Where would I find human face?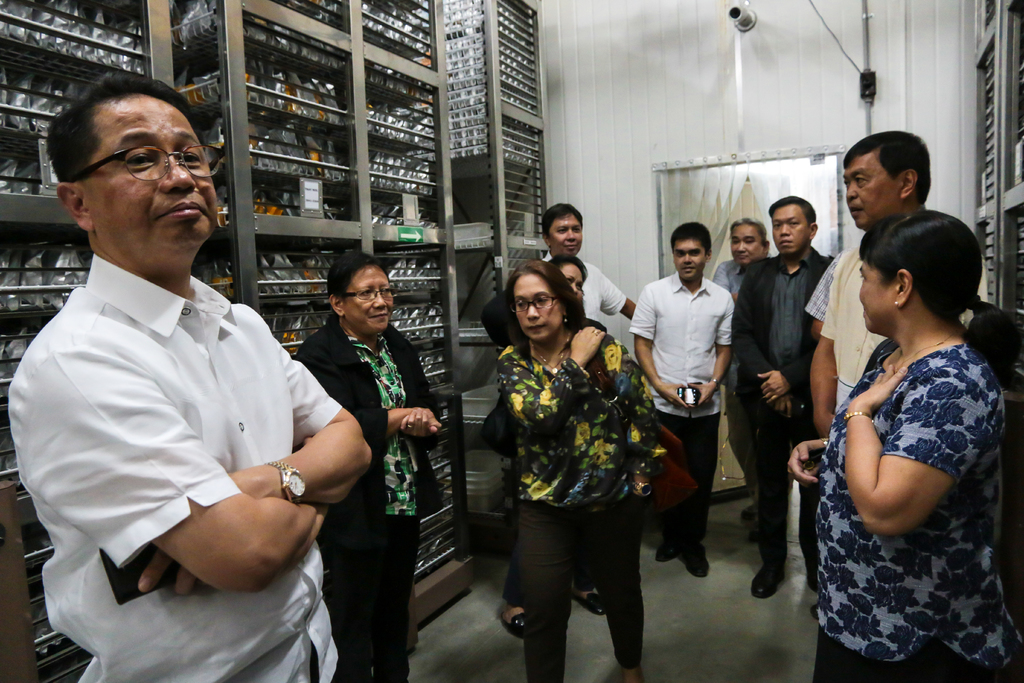
At x1=519 y1=274 x2=561 y2=342.
